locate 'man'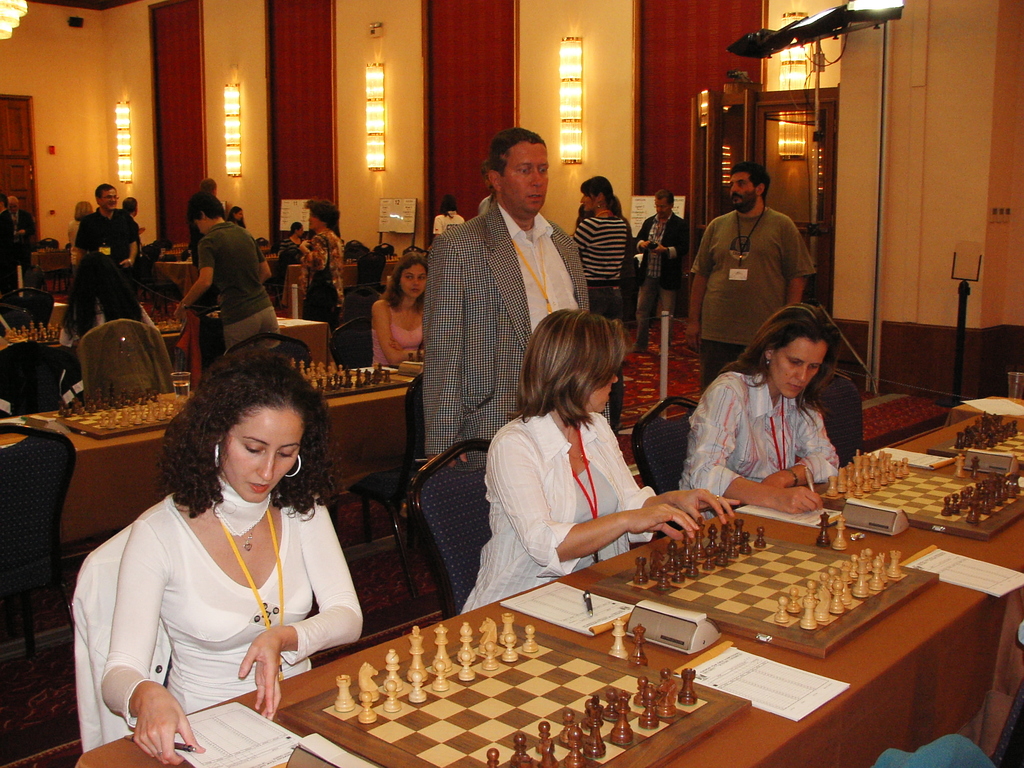
(left=124, top=197, right=138, bottom=224)
